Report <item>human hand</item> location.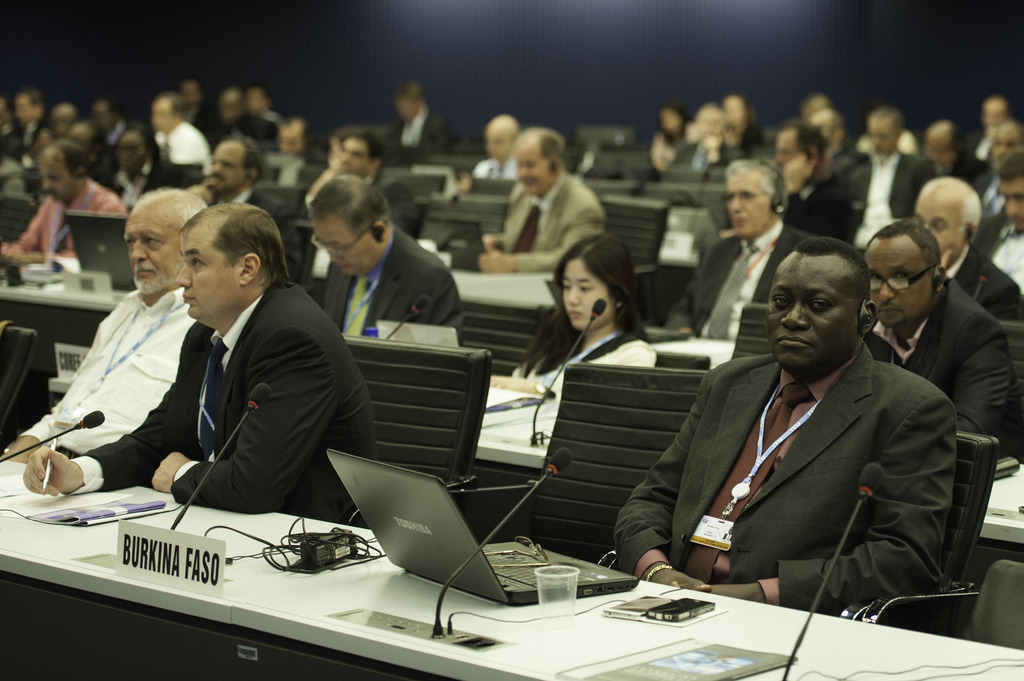
Report: 150/449/190/497.
